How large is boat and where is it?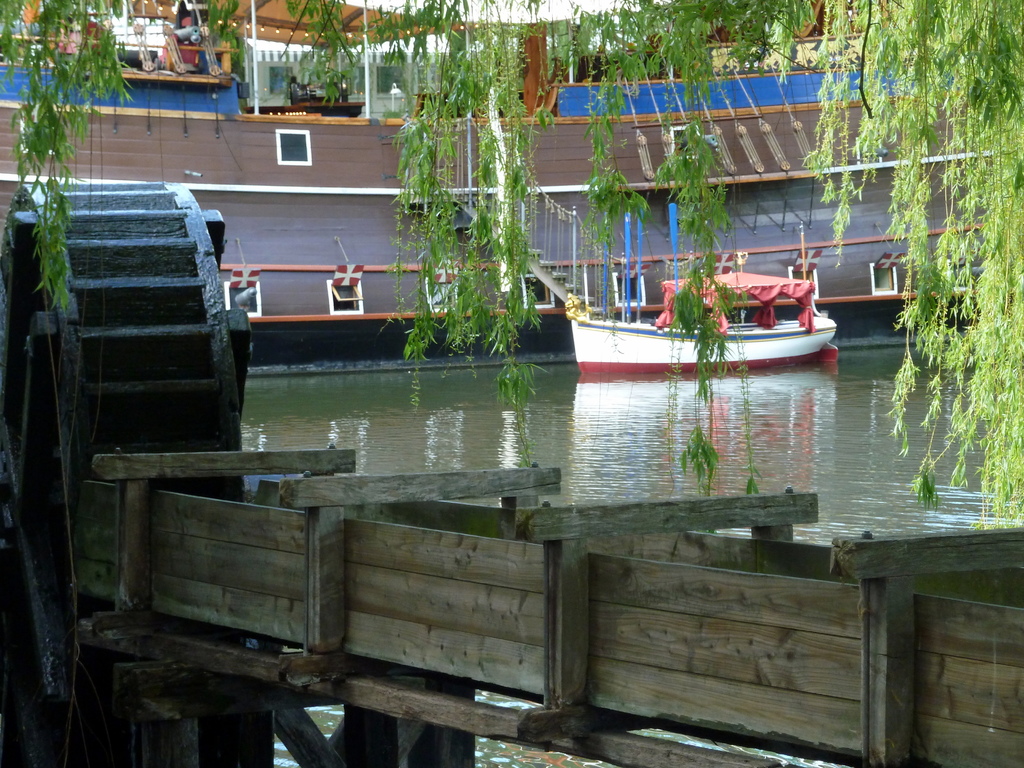
Bounding box: <box>541,237,851,370</box>.
